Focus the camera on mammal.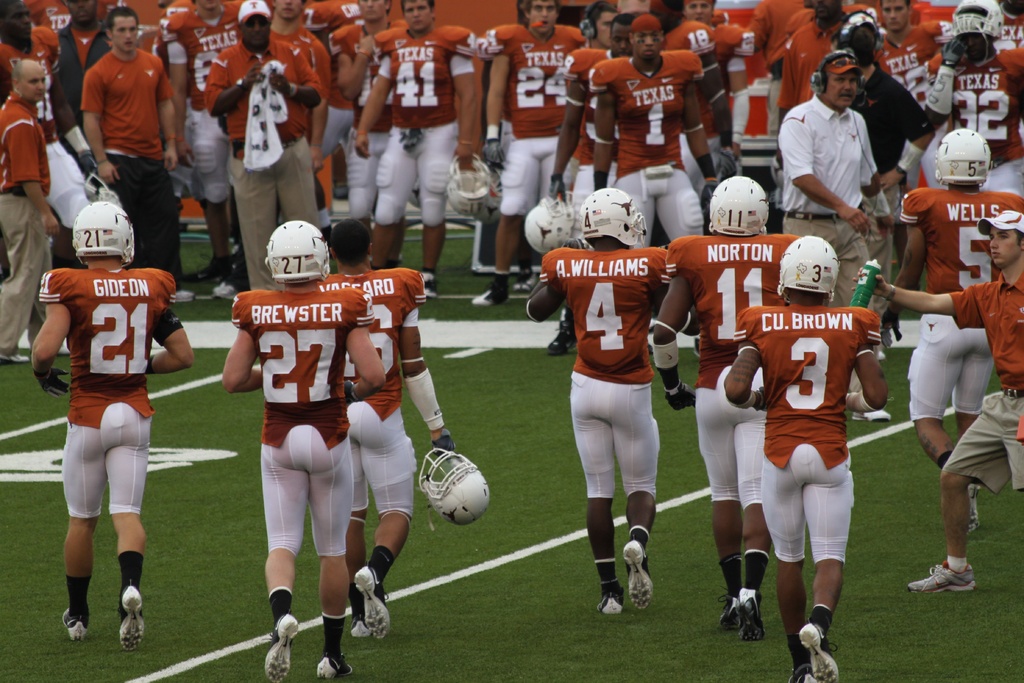
Focus region: x1=652, y1=173, x2=800, y2=635.
